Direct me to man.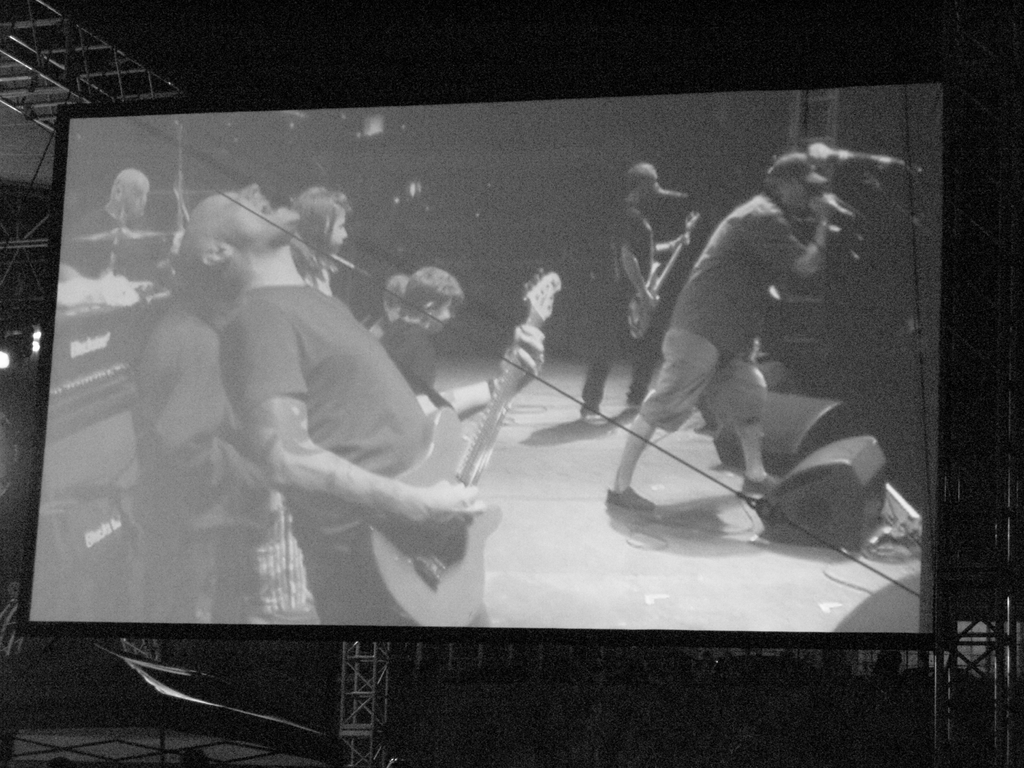
Direction: x1=65 y1=168 x2=154 y2=277.
